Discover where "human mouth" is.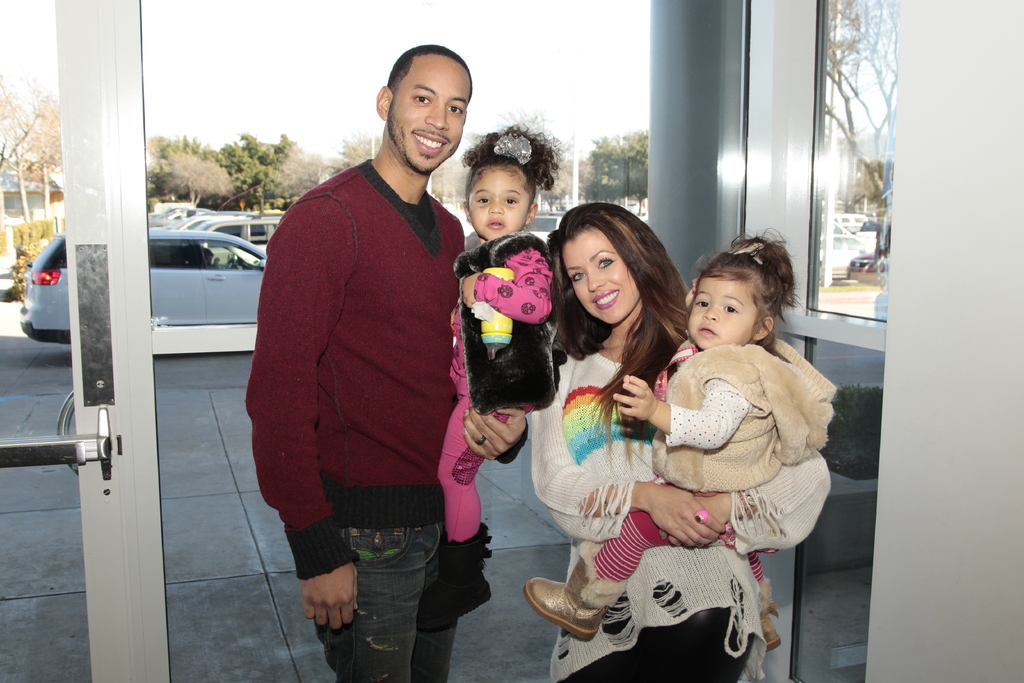
Discovered at 594 290 619 308.
